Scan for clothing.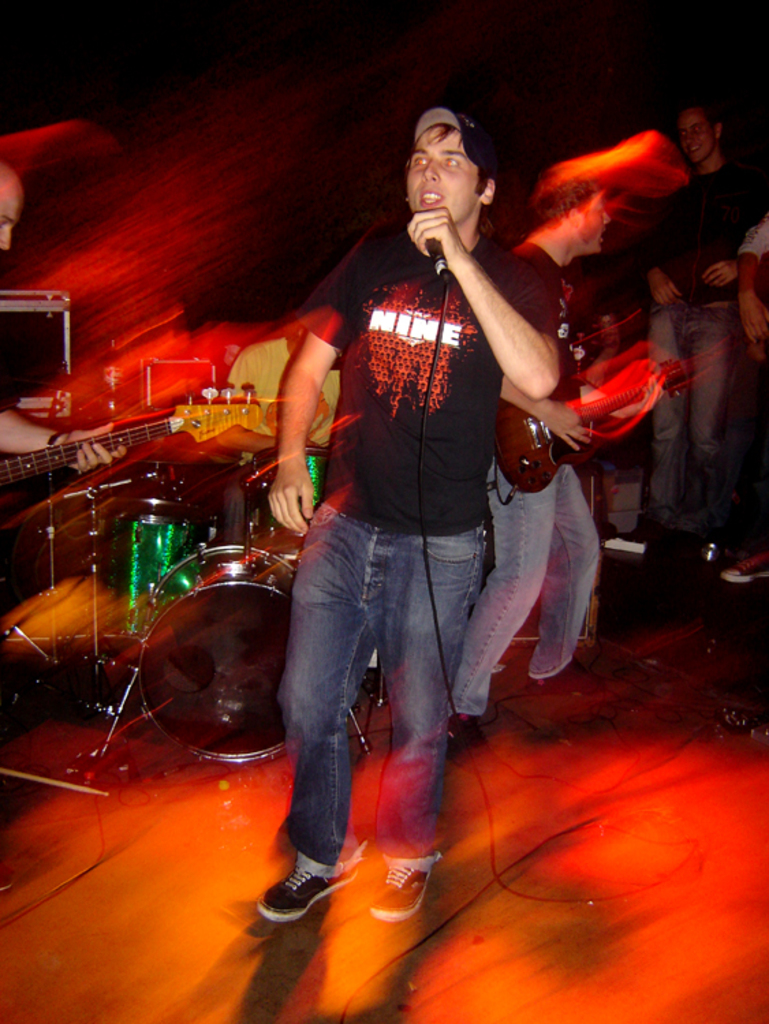
Scan result: region(451, 238, 604, 720).
